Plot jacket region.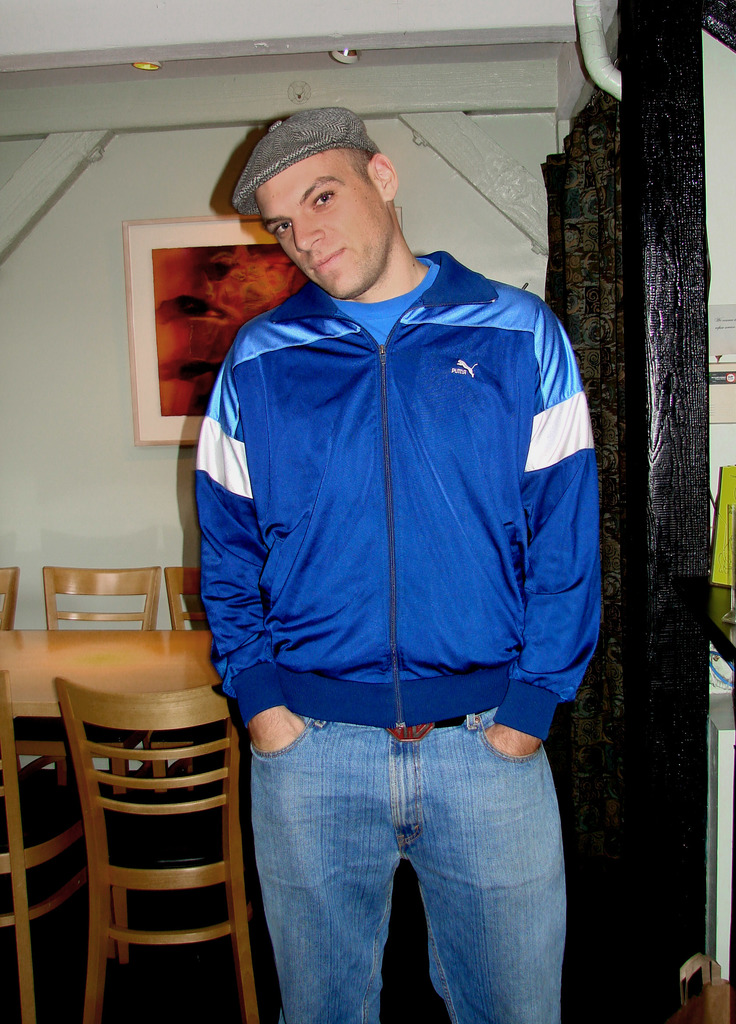
Plotted at 183/151/597/761.
